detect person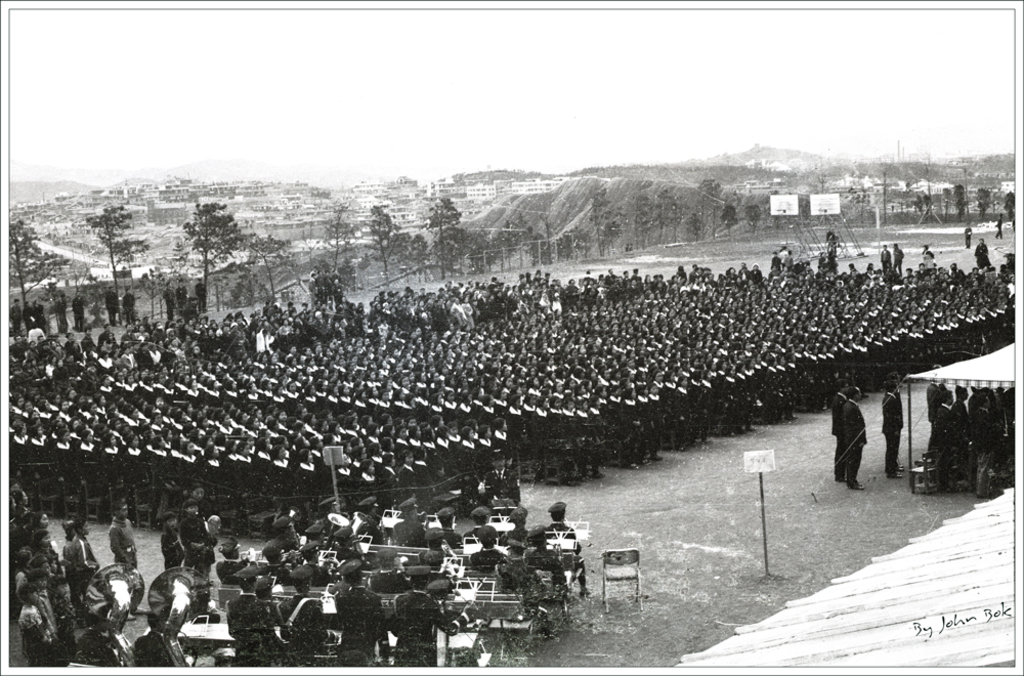
(3, 229, 1014, 667)
